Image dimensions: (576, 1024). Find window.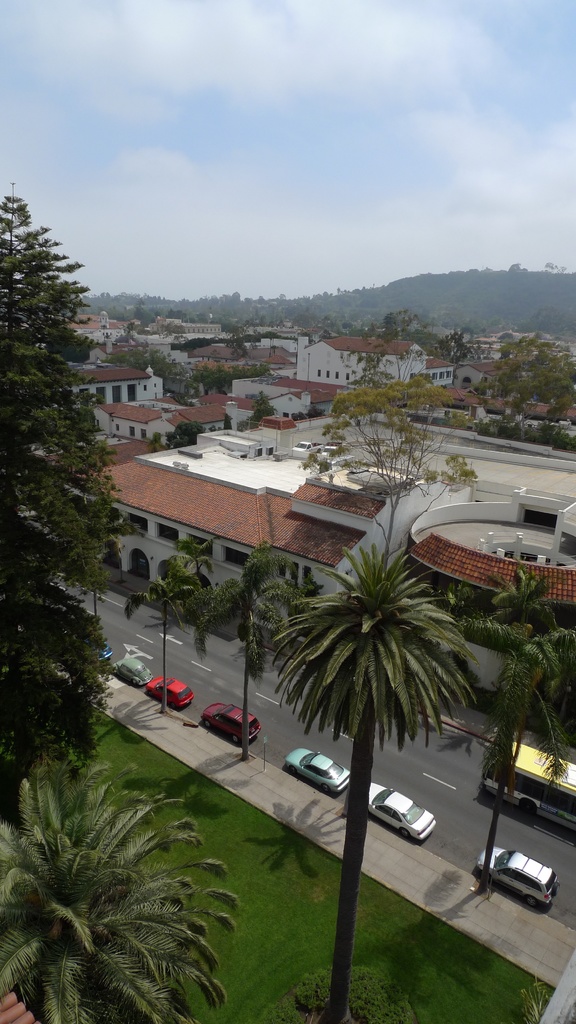
{"left": 114, "top": 385, "right": 123, "bottom": 399}.
